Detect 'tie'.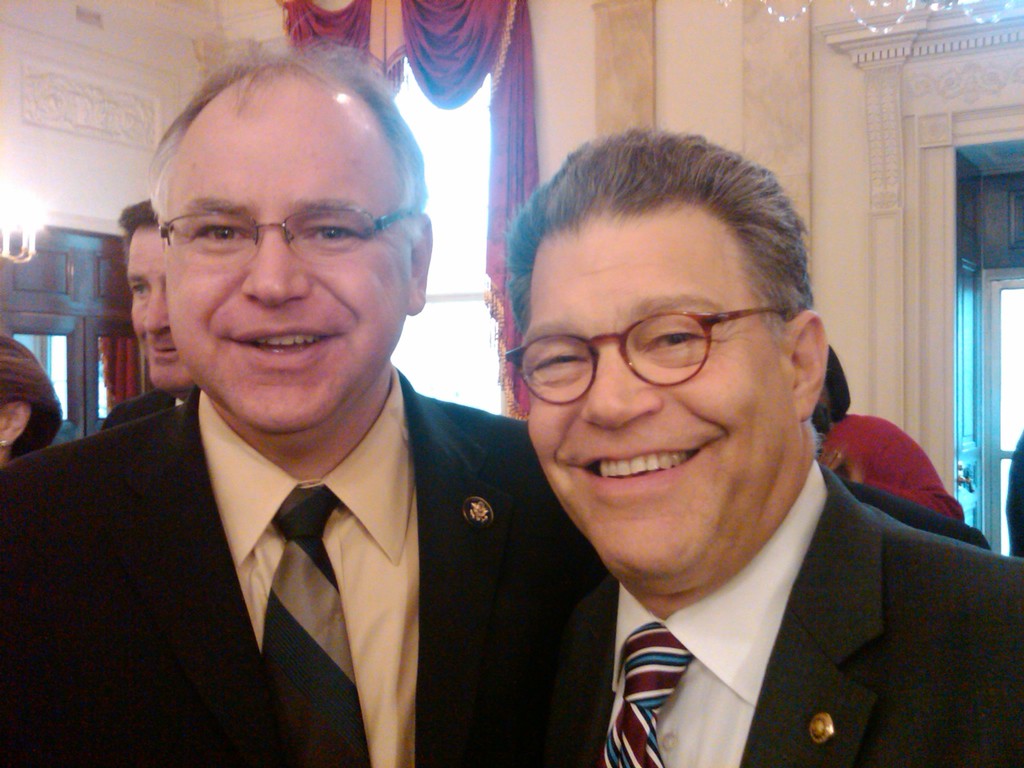
Detected at [left=254, top=477, right=376, bottom=767].
